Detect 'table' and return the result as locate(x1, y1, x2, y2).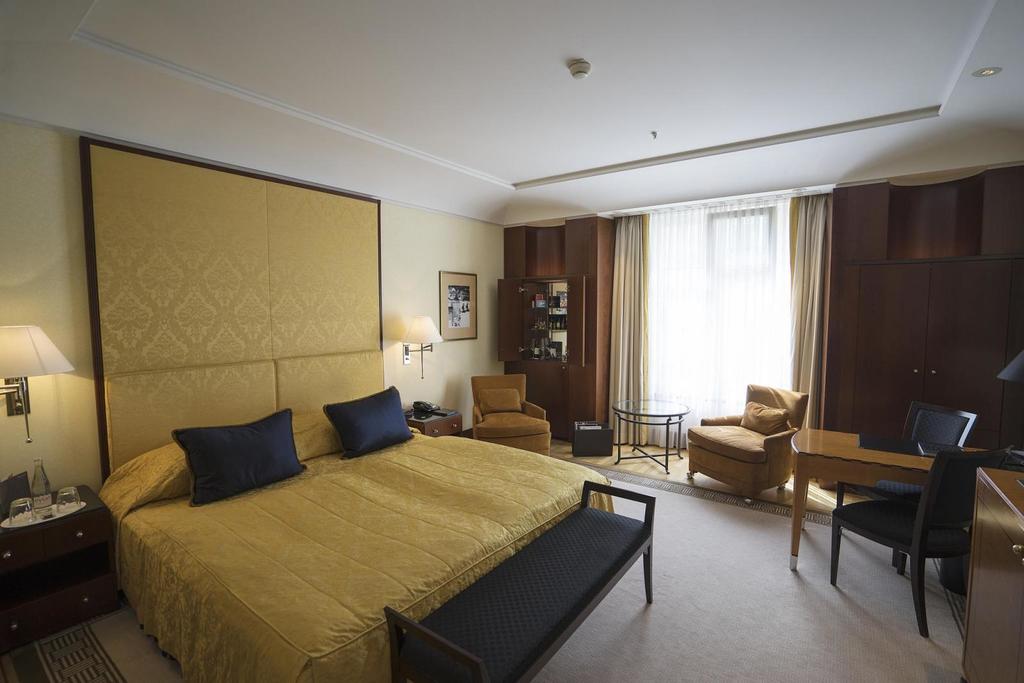
locate(790, 423, 988, 570).
